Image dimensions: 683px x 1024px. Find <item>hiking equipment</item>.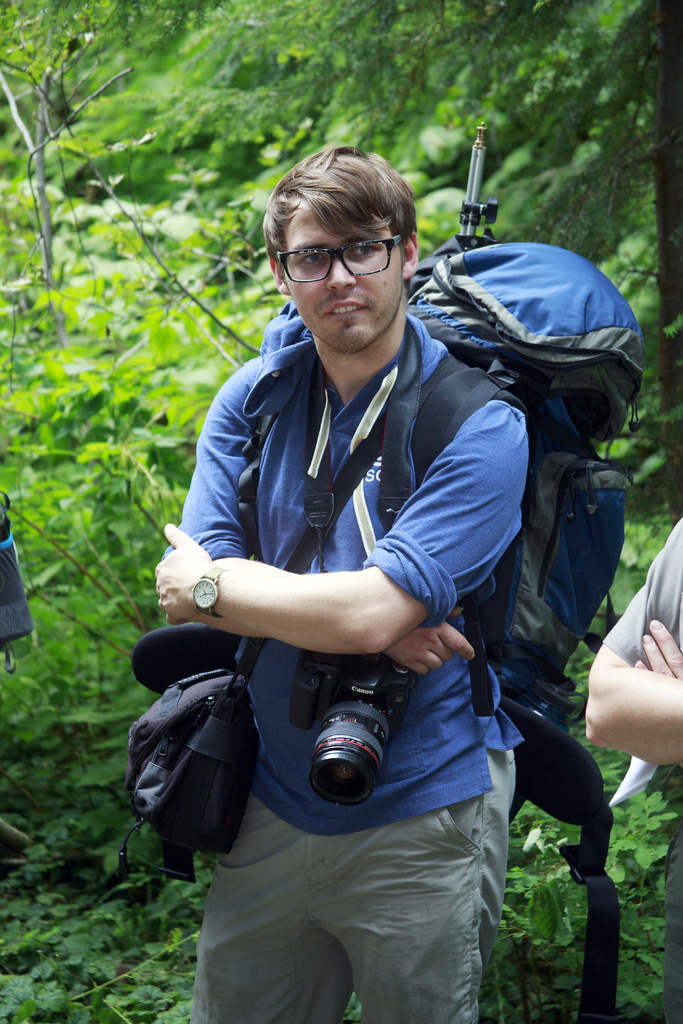
rect(458, 118, 502, 246).
